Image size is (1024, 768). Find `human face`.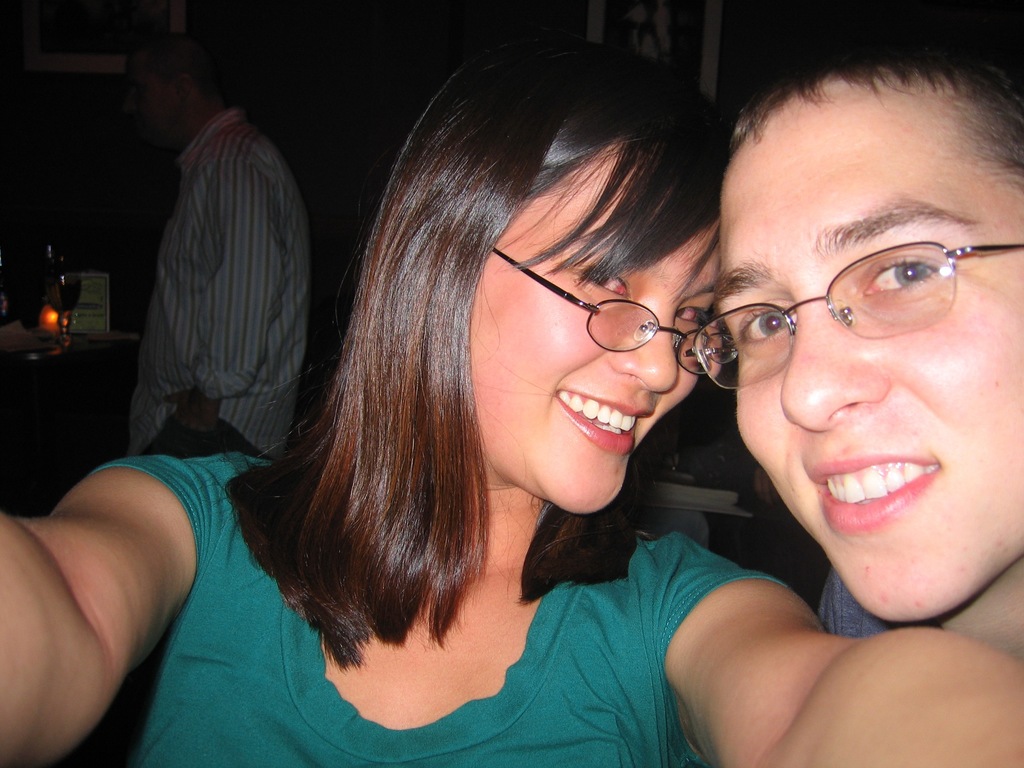
x1=469 y1=156 x2=717 y2=515.
